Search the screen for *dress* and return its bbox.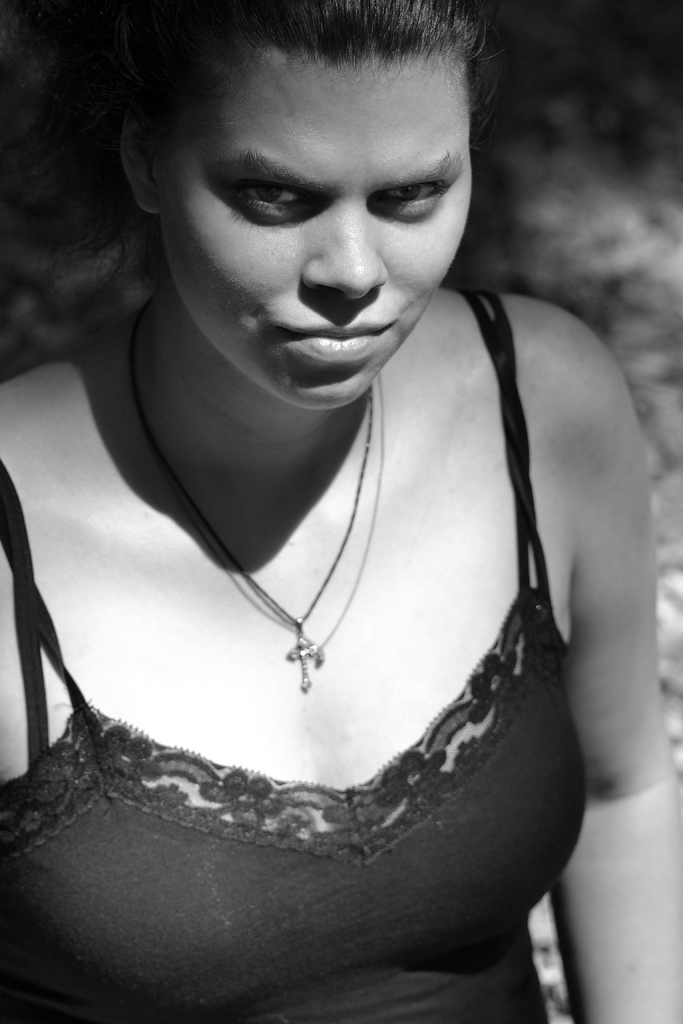
Found: (x1=0, y1=278, x2=587, y2=1023).
